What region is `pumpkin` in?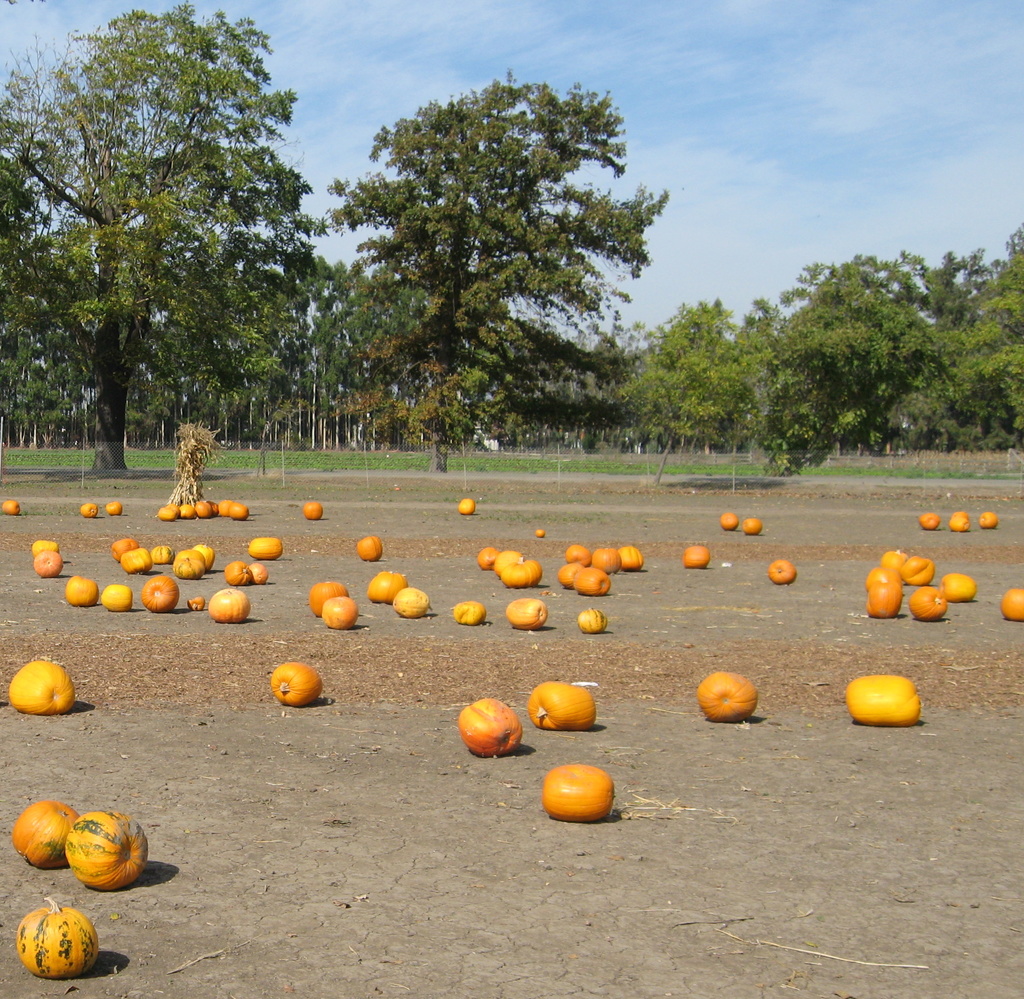
left=679, top=541, right=714, bottom=567.
